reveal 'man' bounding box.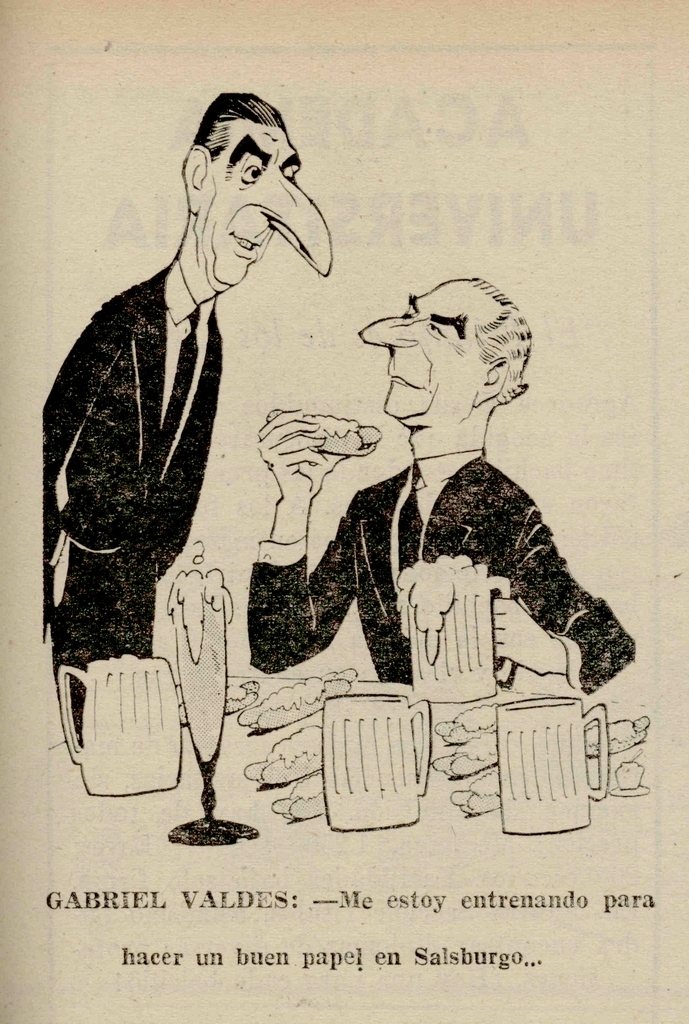
Revealed: 40:114:342:823.
